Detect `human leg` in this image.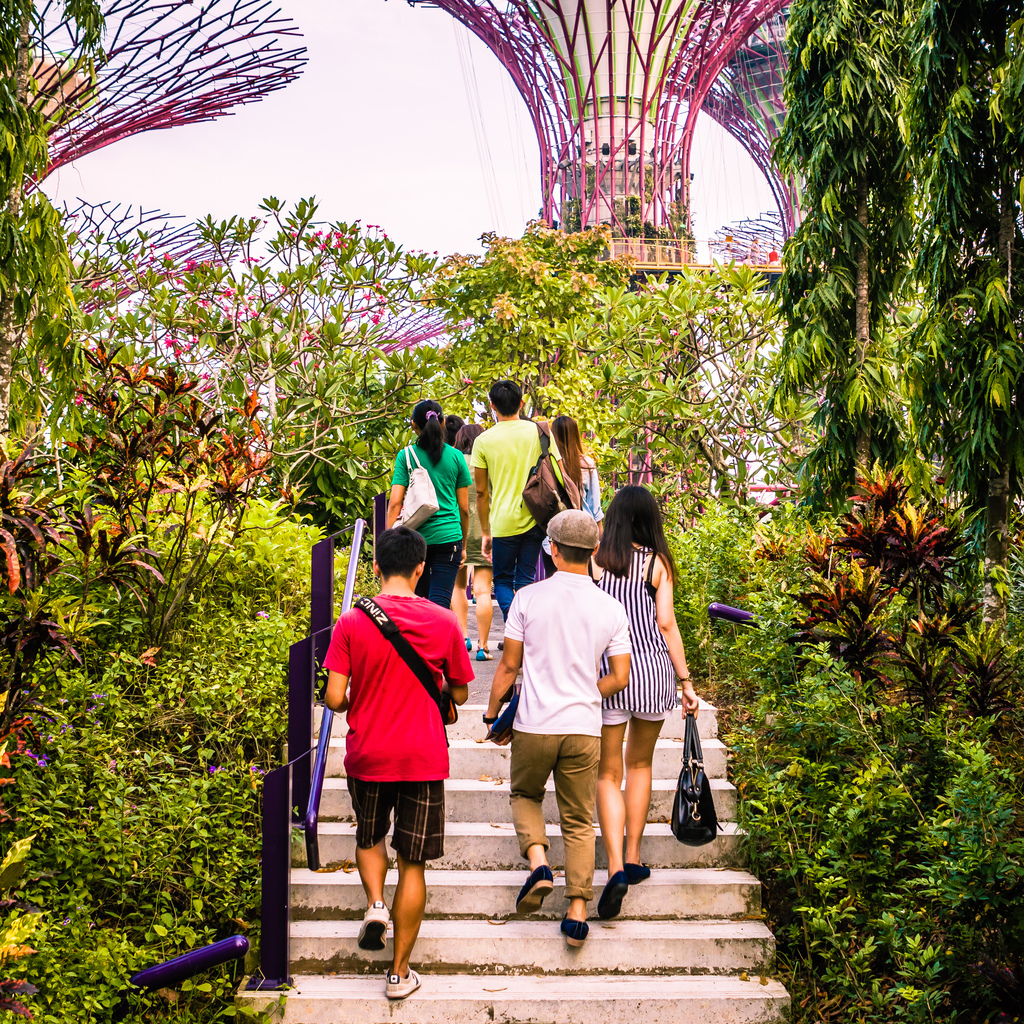
Detection: 599/691/632/922.
